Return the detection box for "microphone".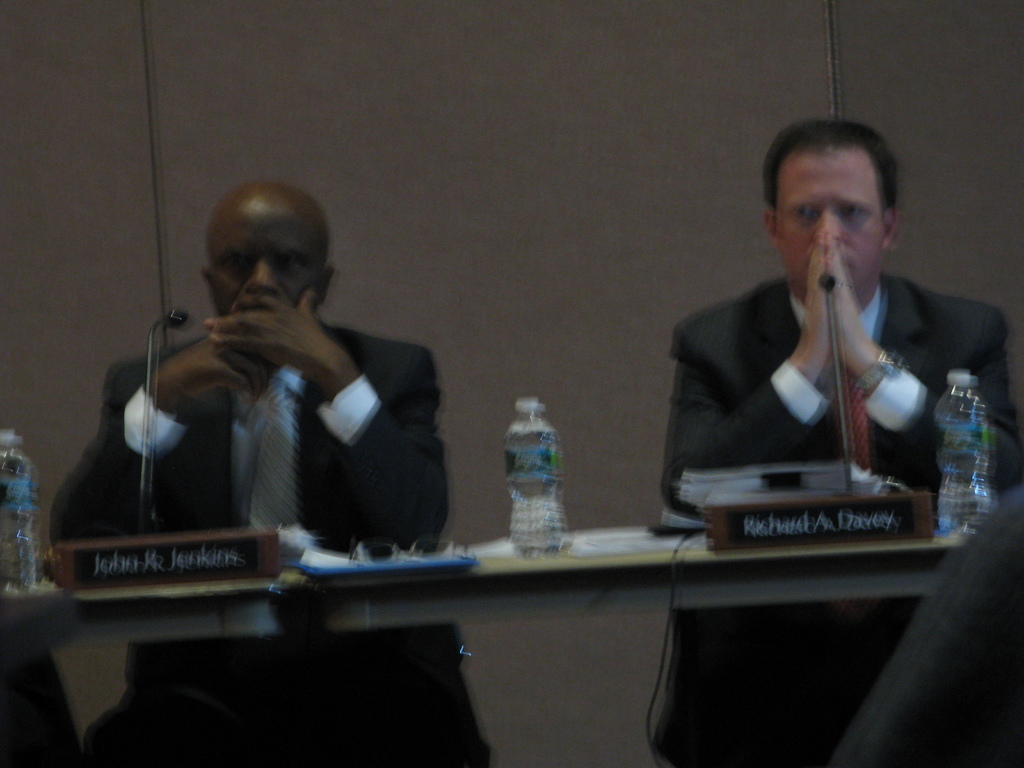
crop(164, 315, 193, 326).
